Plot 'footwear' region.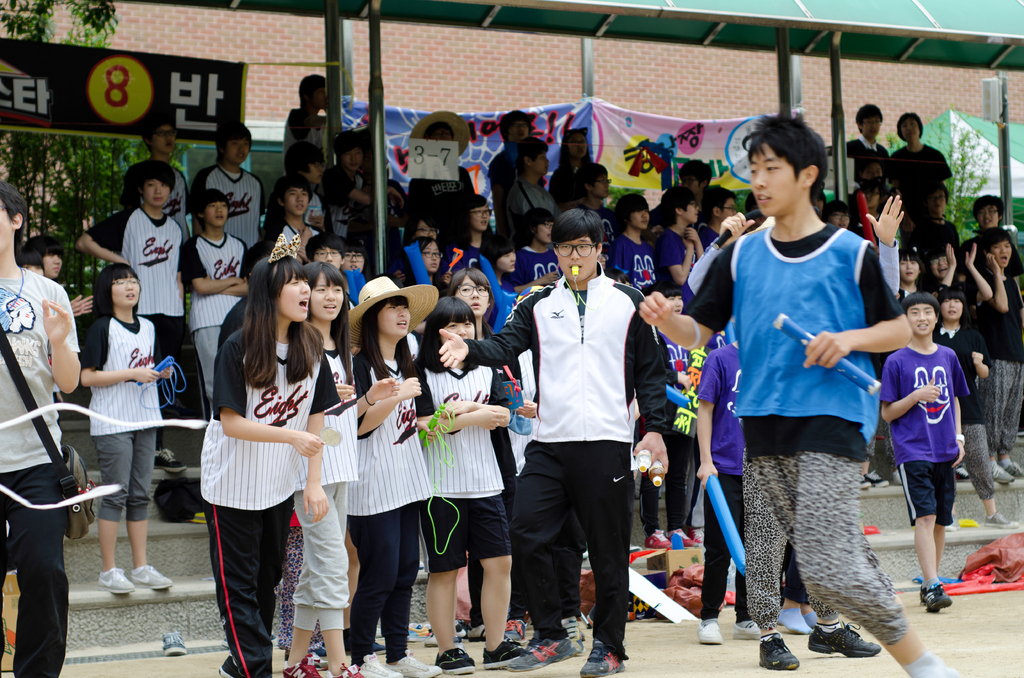
Plotted at (156,630,192,658).
